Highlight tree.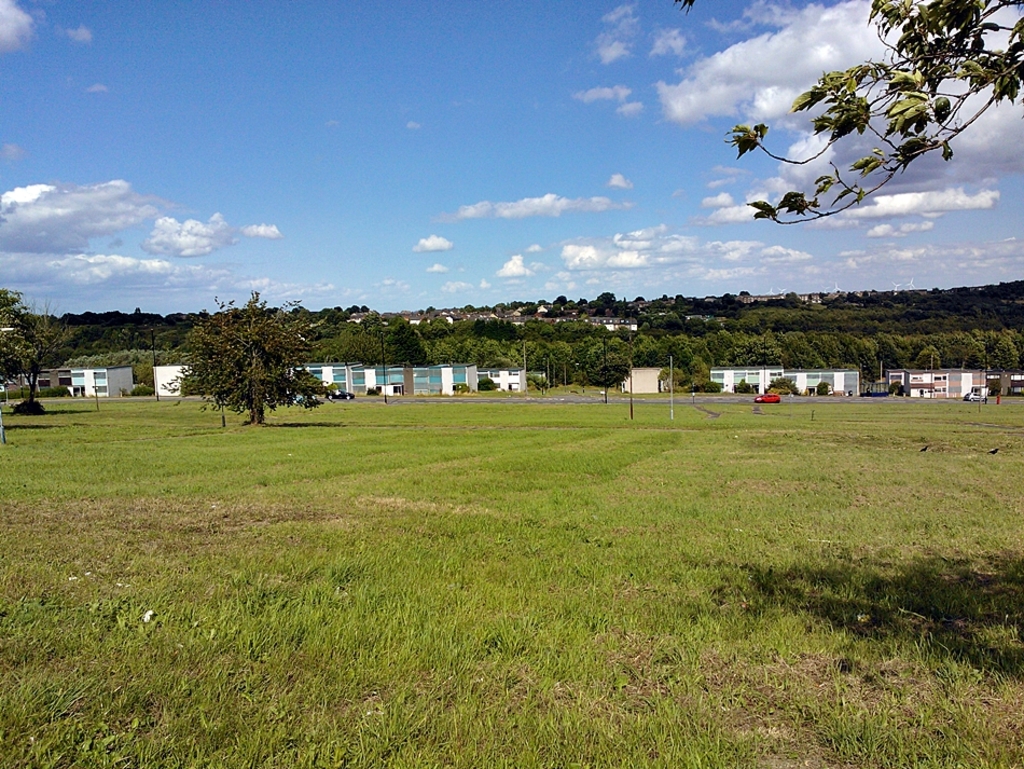
Highlighted region: x1=0, y1=280, x2=72, y2=428.
